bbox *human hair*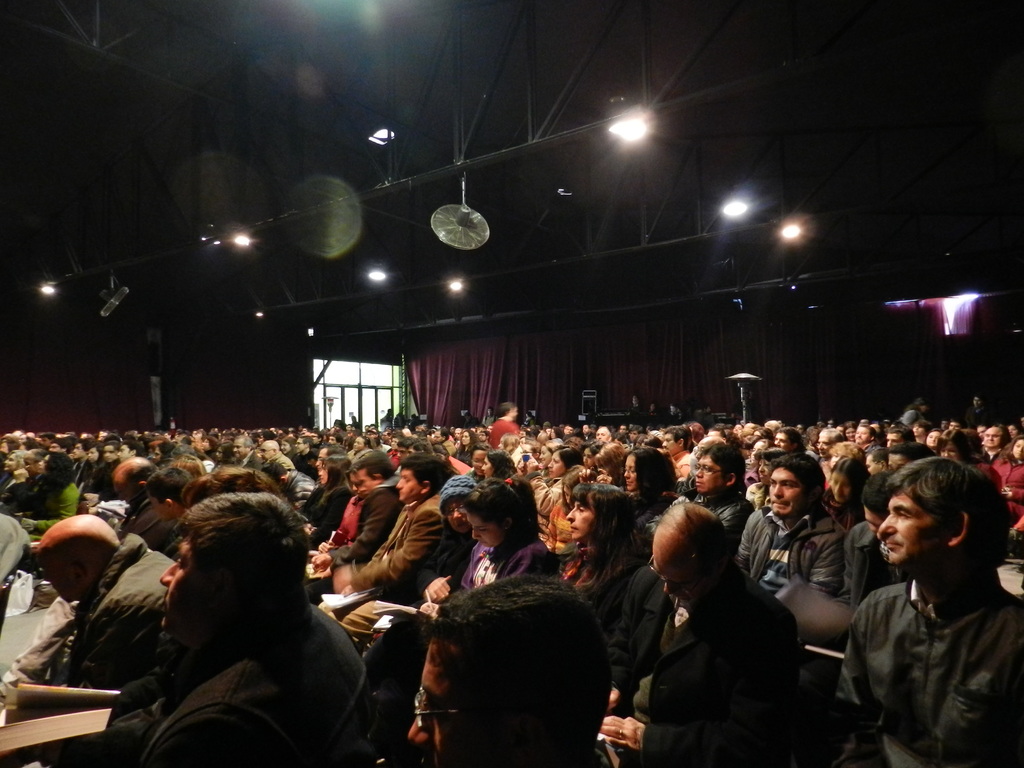
locate(700, 442, 748, 482)
